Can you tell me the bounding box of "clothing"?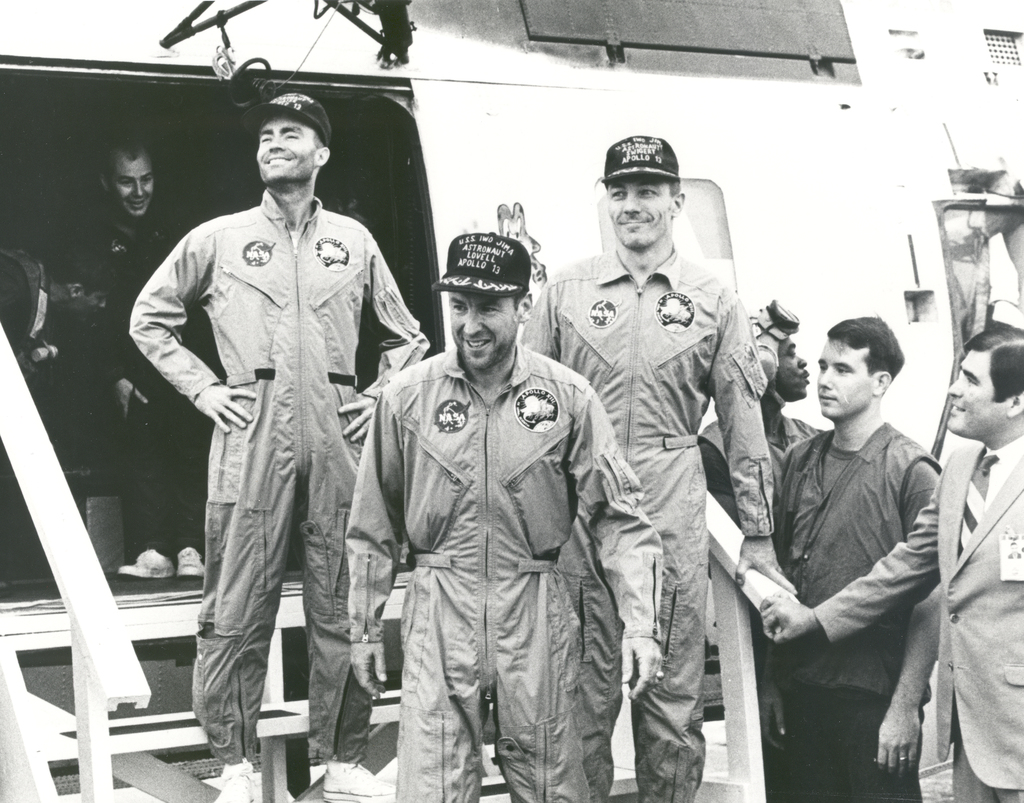
select_region(140, 166, 413, 724).
